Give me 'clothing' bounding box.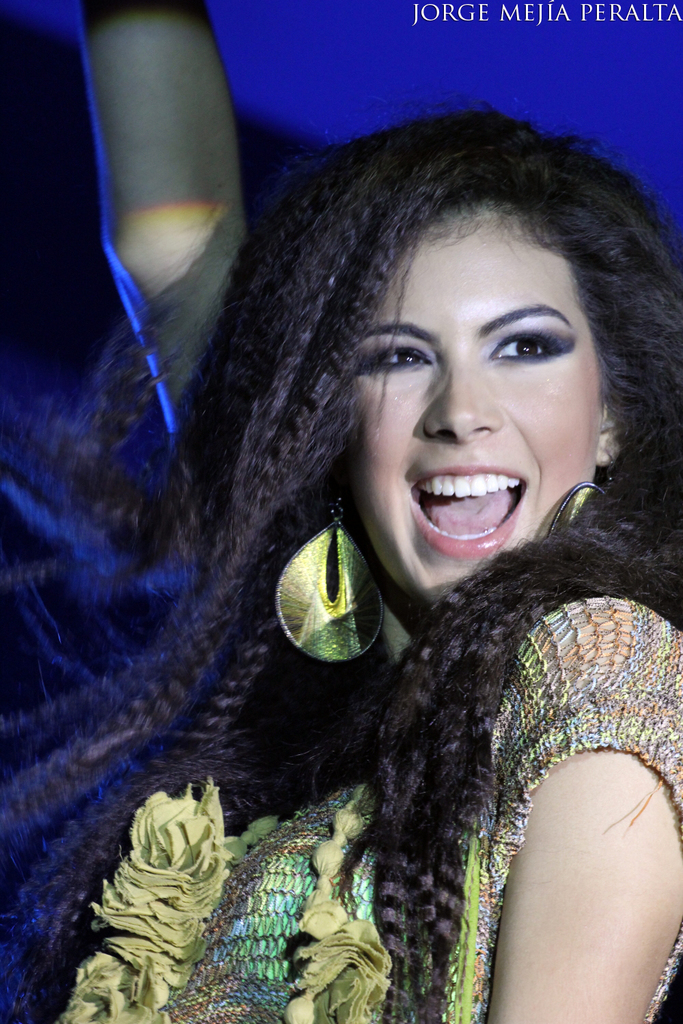
[x1=0, y1=554, x2=682, y2=1023].
